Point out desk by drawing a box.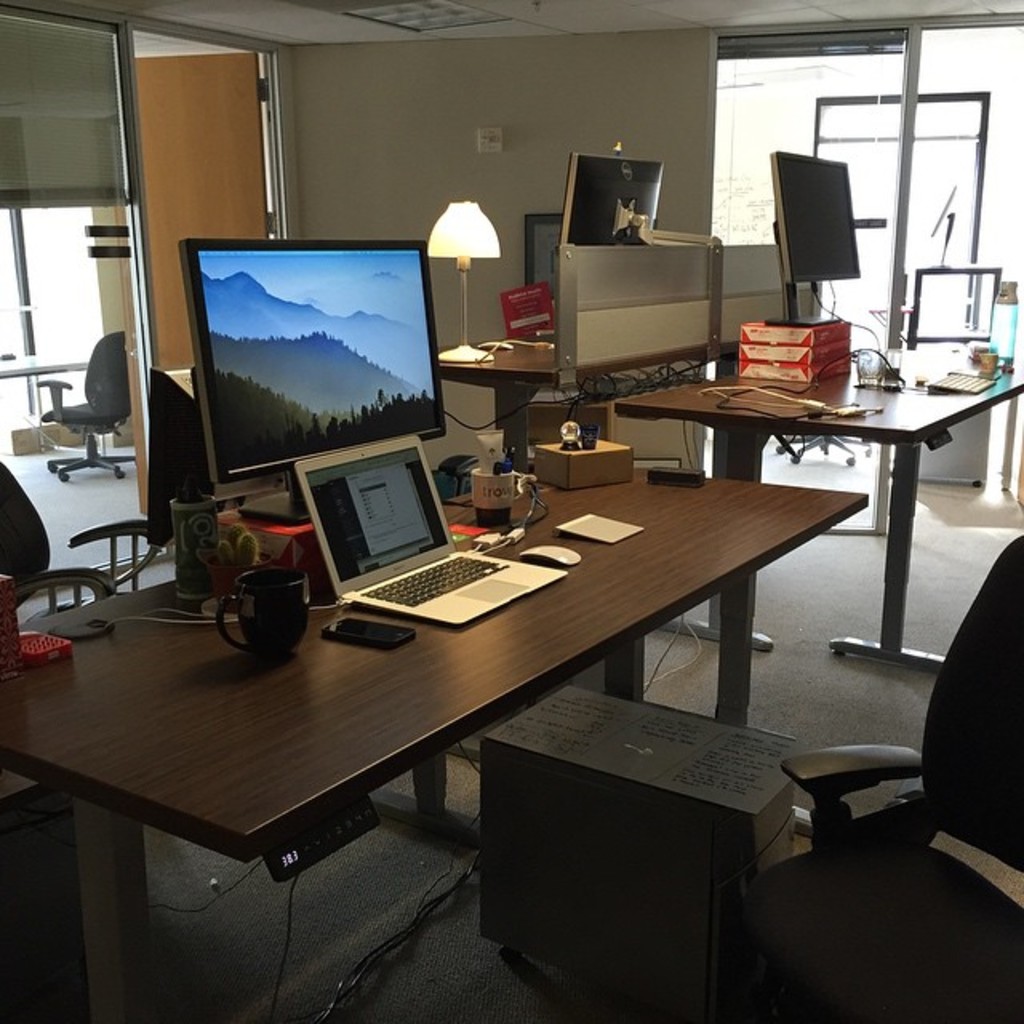
x1=5, y1=491, x2=867, y2=1013.
